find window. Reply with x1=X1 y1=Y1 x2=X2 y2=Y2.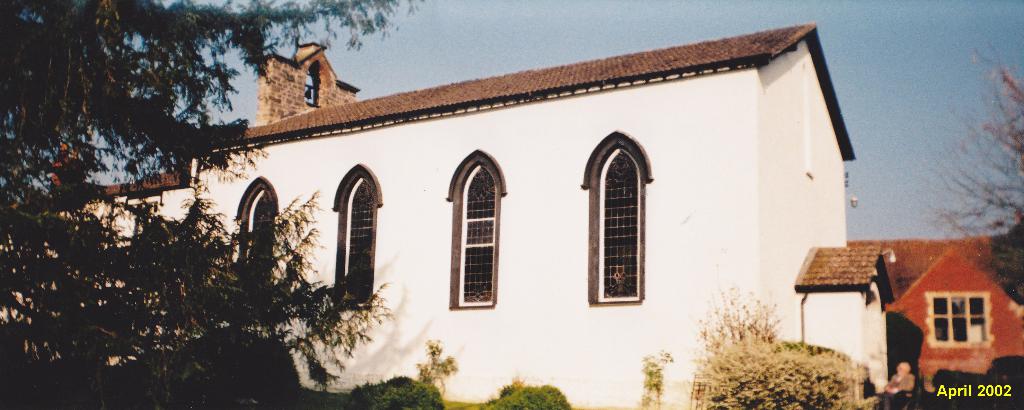
x1=235 y1=182 x2=278 y2=323.
